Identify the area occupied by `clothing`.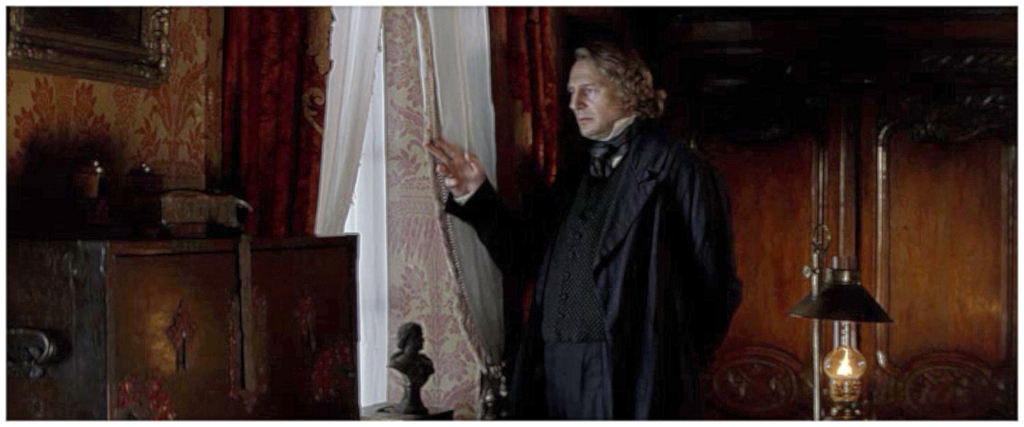
Area: l=442, t=107, r=743, b=419.
